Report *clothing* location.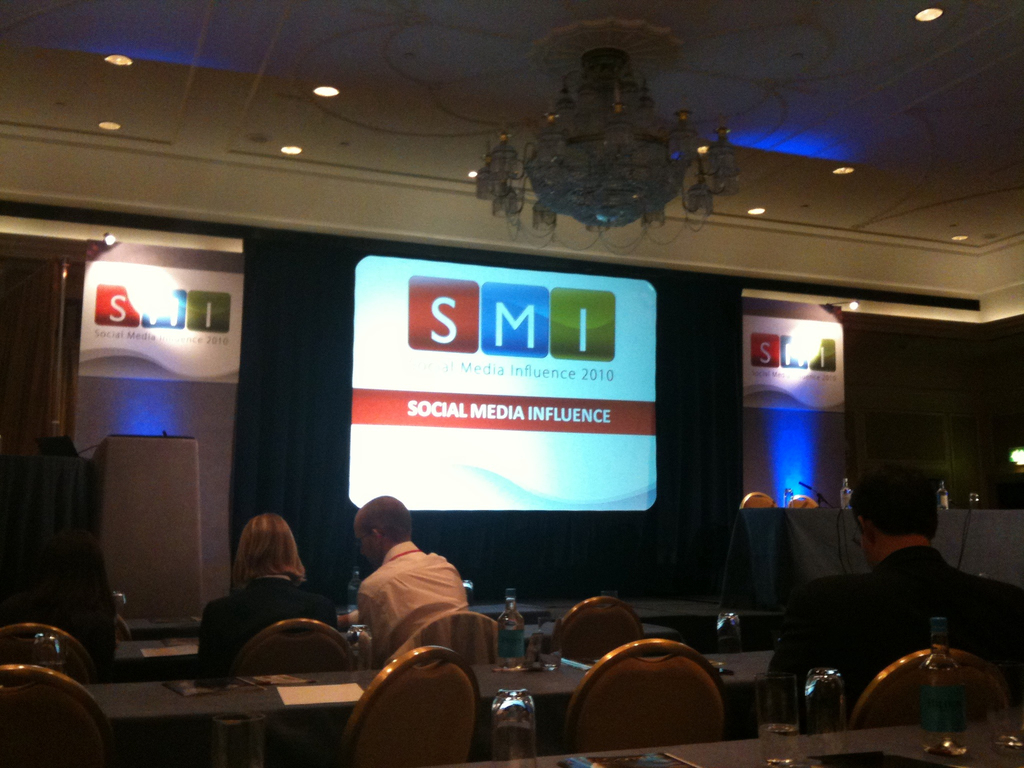
Report: [x1=777, y1=540, x2=1023, y2=700].
